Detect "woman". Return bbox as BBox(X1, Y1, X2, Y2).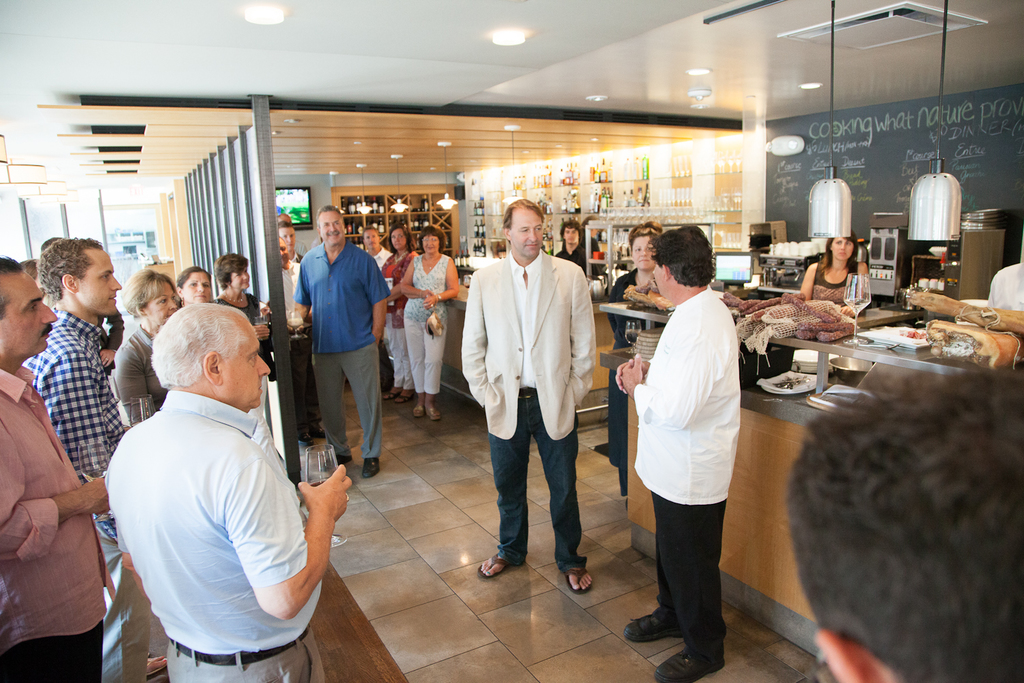
BBox(606, 214, 666, 513).
